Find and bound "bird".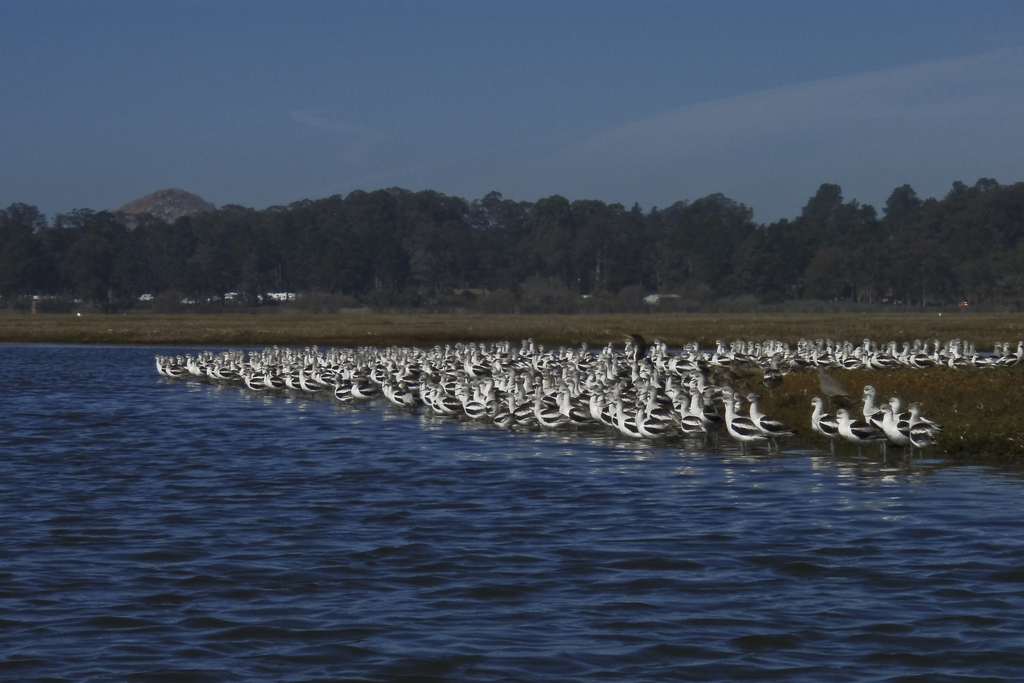
Bound: region(745, 393, 799, 456).
